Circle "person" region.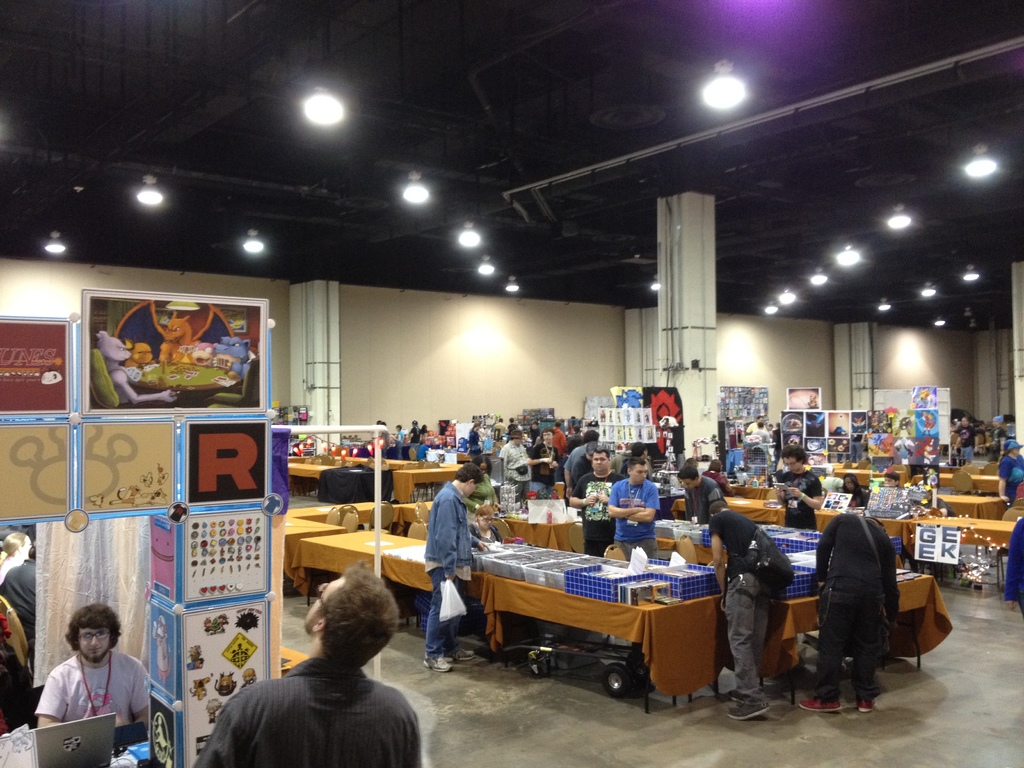
Region: (left=424, top=461, right=481, bottom=675).
